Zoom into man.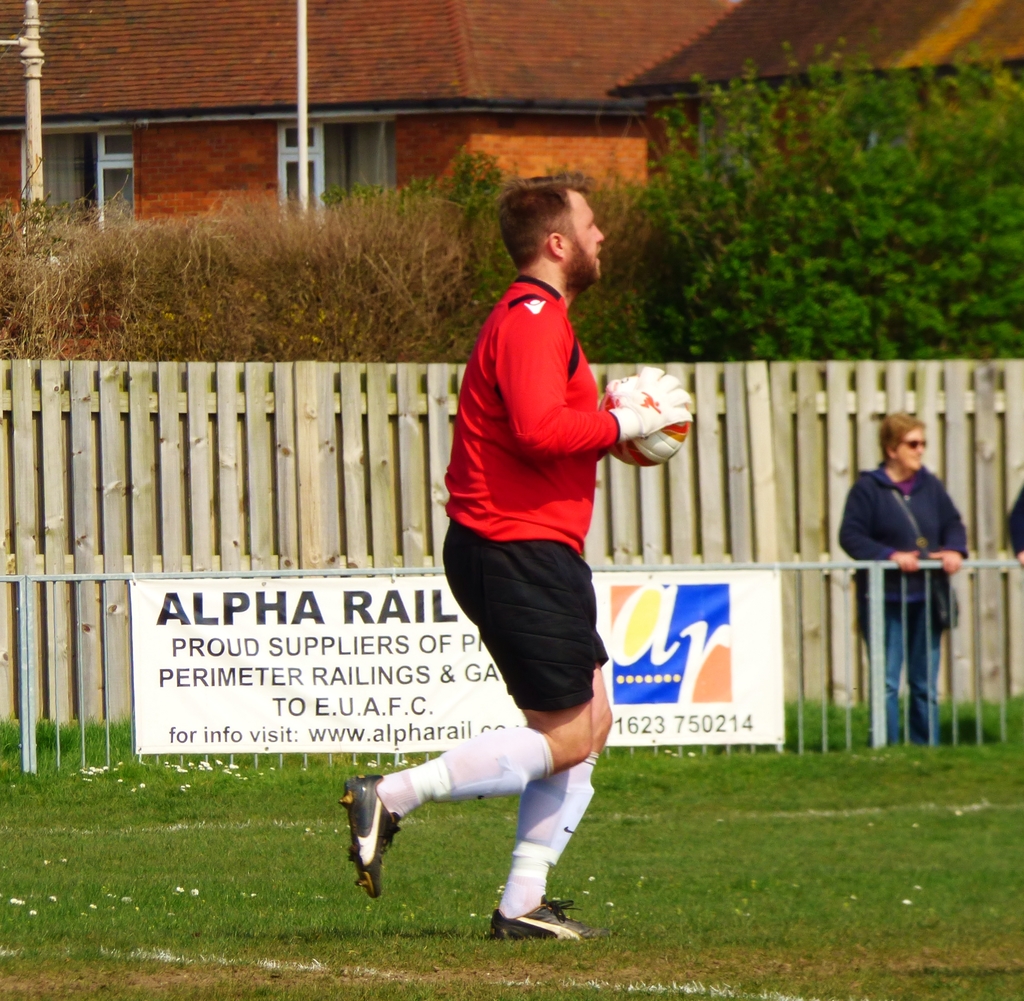
Zoom target: {"left": 422, "top": 184, "right": 674, "bottom": 972}.
